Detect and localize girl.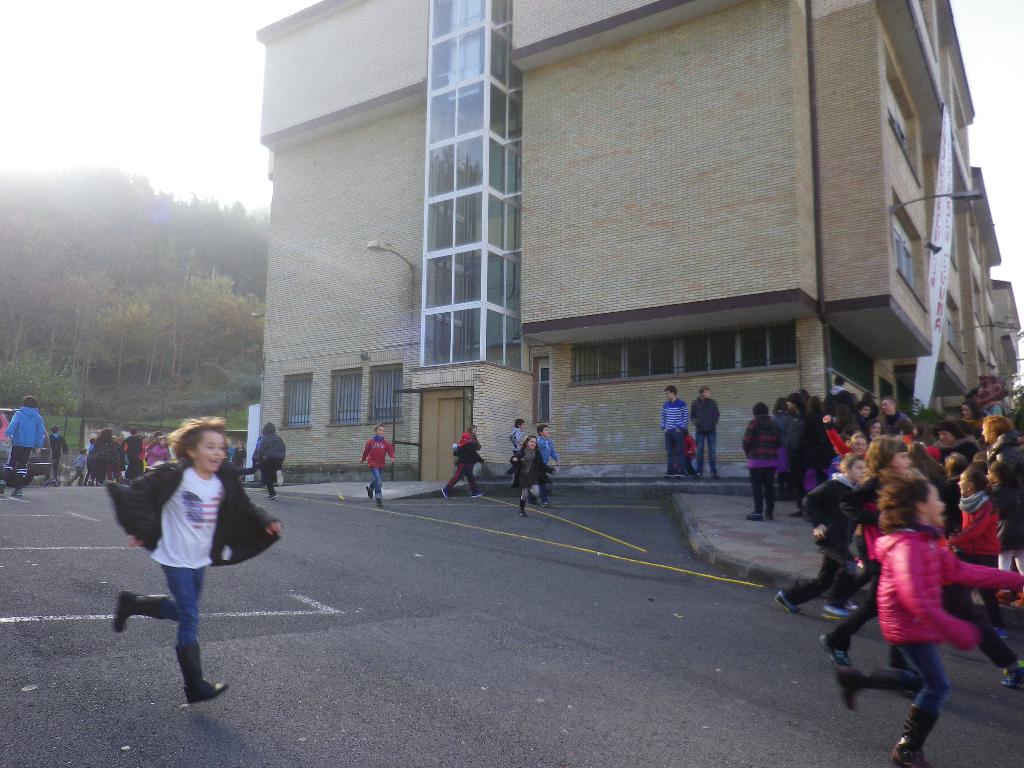
Localized at [x1=836, y1=469, x2=1018, y2=767].
